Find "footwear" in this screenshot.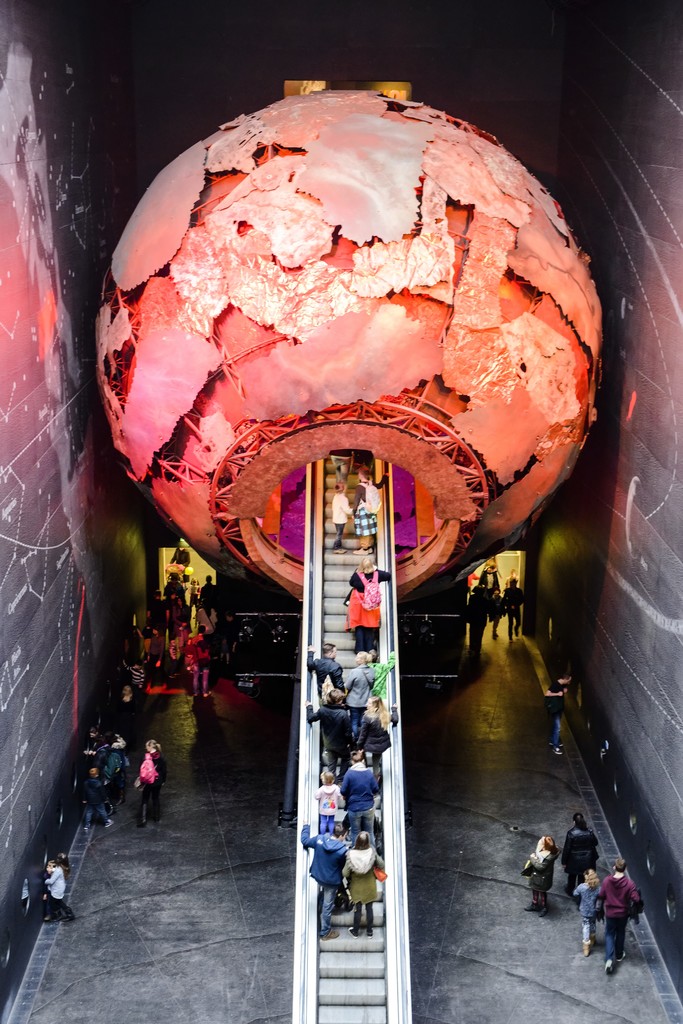
The bounding box for "footwear" is [334,550,343,556].
